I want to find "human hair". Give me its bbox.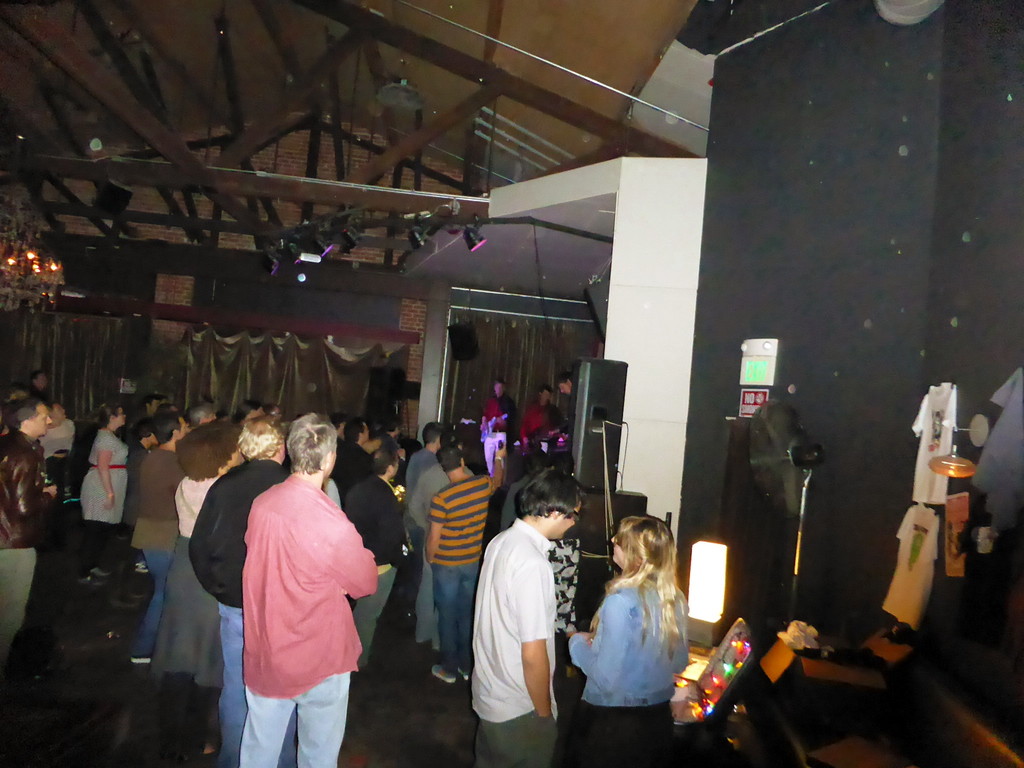
490 375 500 393.
